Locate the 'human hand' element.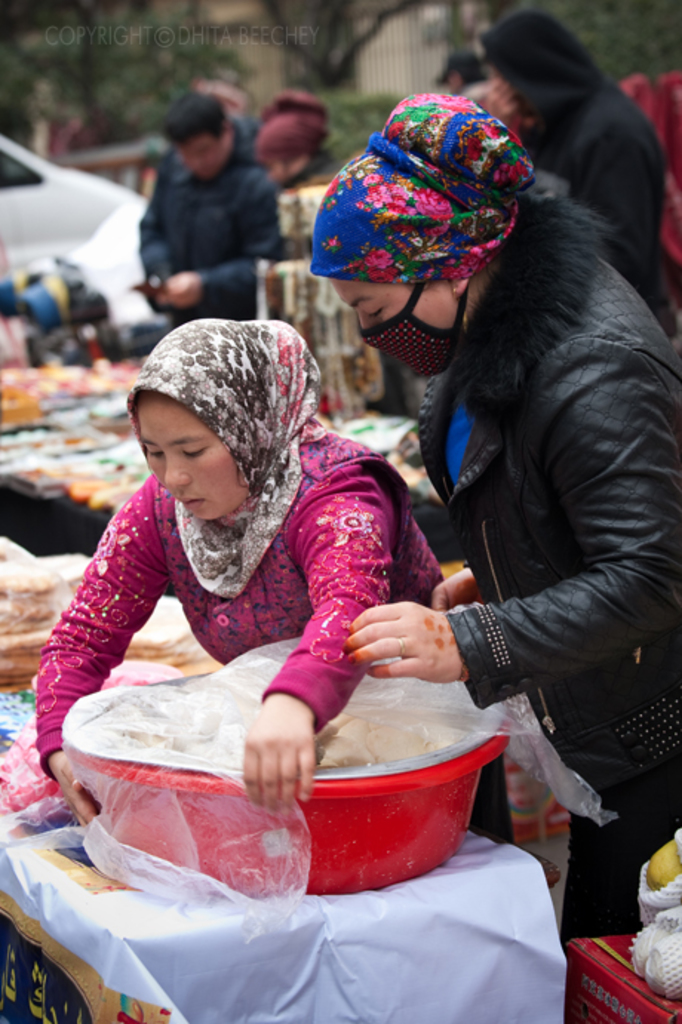
Element bbox: (430,566,476,615).
